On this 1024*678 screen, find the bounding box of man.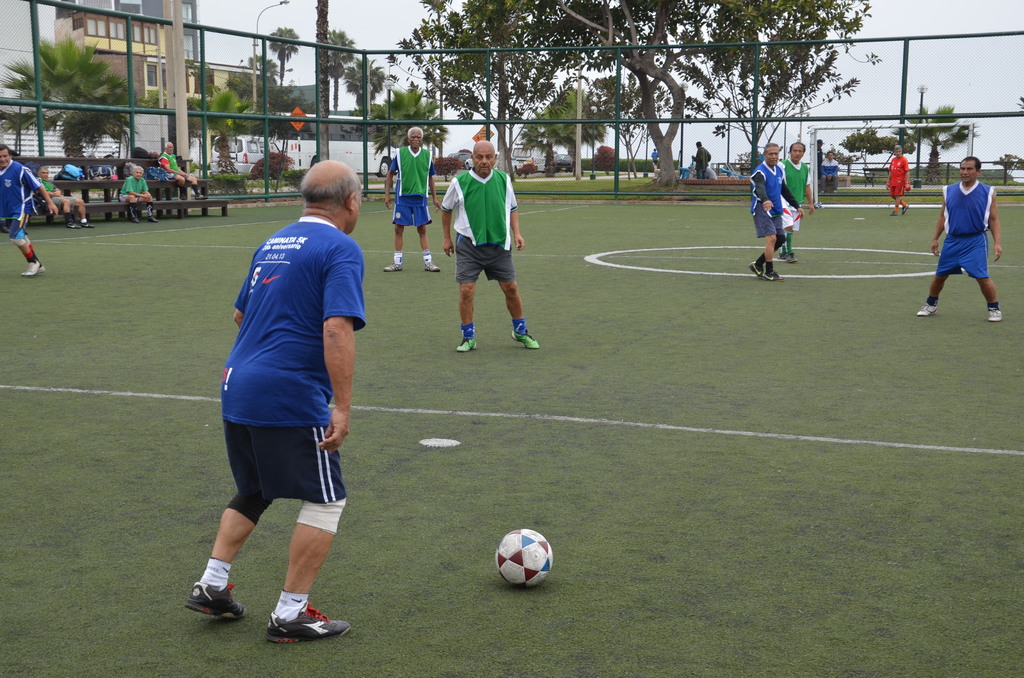
Bounding box: <region>771, 142, 815, 264</region>.
